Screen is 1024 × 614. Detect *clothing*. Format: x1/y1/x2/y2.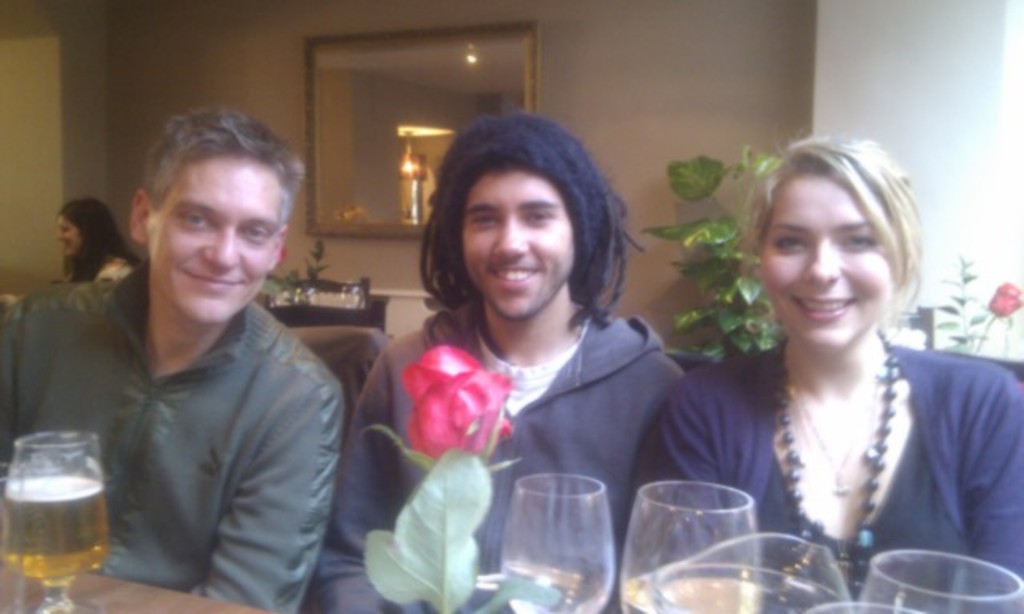
310/302/678/612.
